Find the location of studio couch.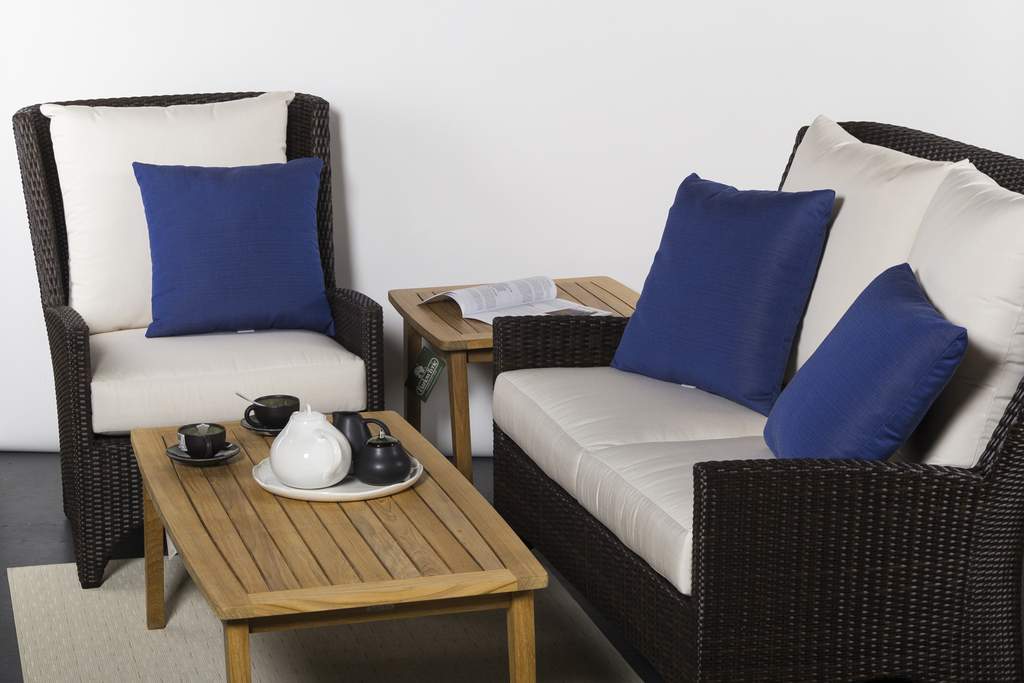
Location: [15, 85, 388, 602].
